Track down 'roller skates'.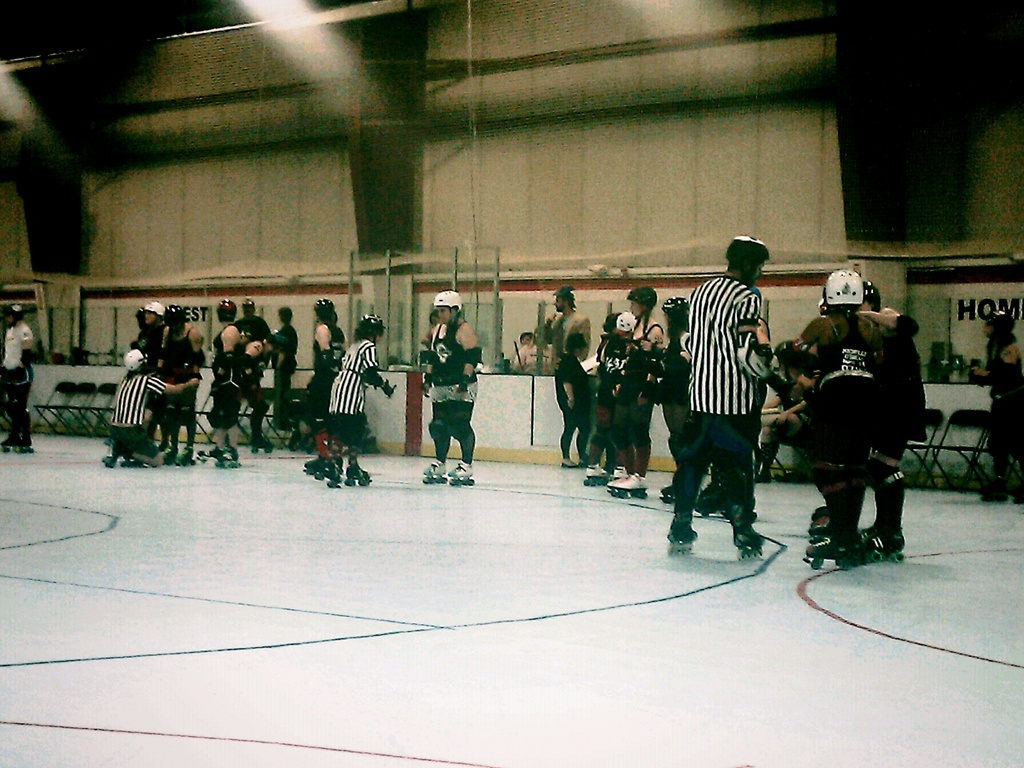
Tracked to 422,457,445,482.
